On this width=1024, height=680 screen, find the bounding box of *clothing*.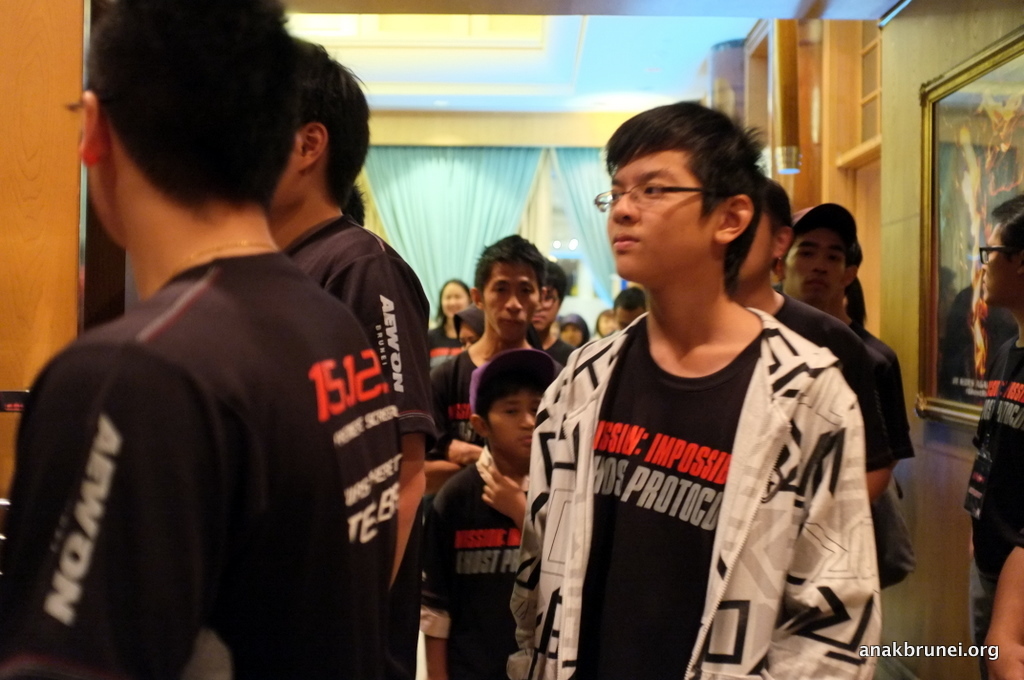
Bounding box: 422, 454, 533, 671.
